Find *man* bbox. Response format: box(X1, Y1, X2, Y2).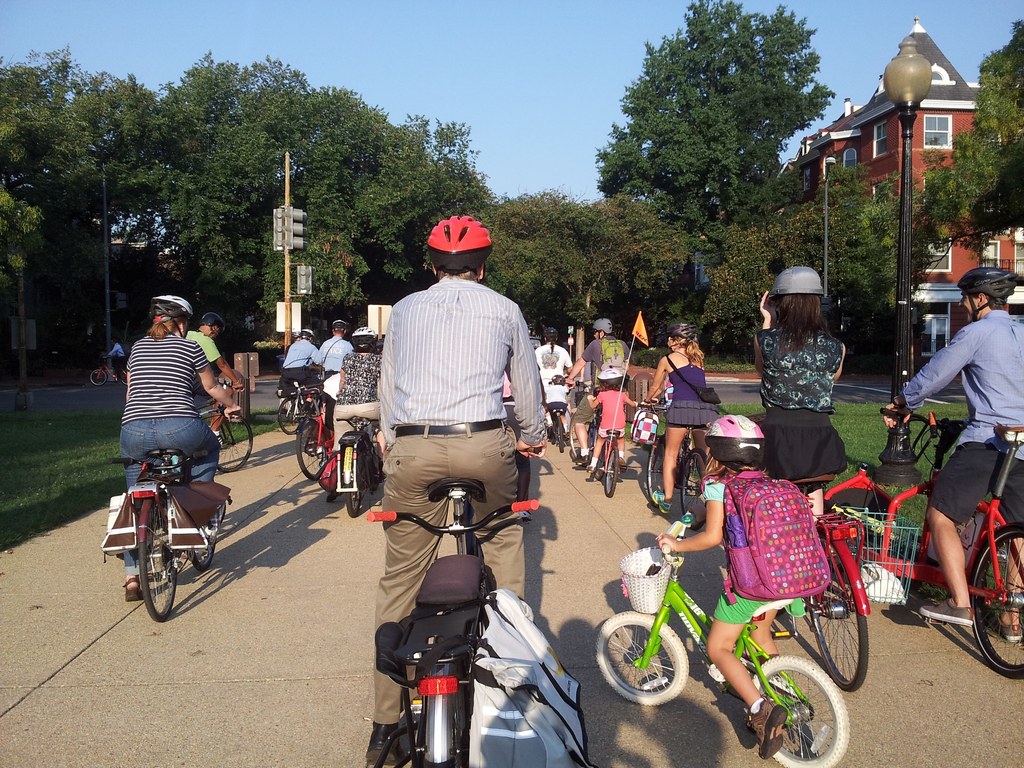
box(278, 328, 321, 387).
